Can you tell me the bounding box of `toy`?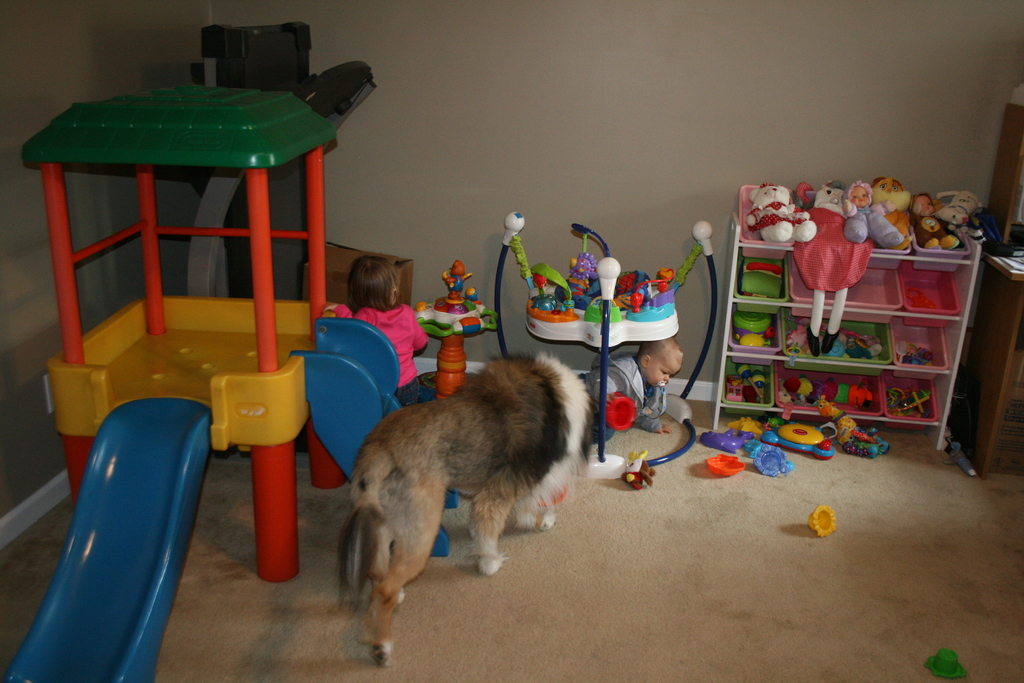
(495,214,717,478).
